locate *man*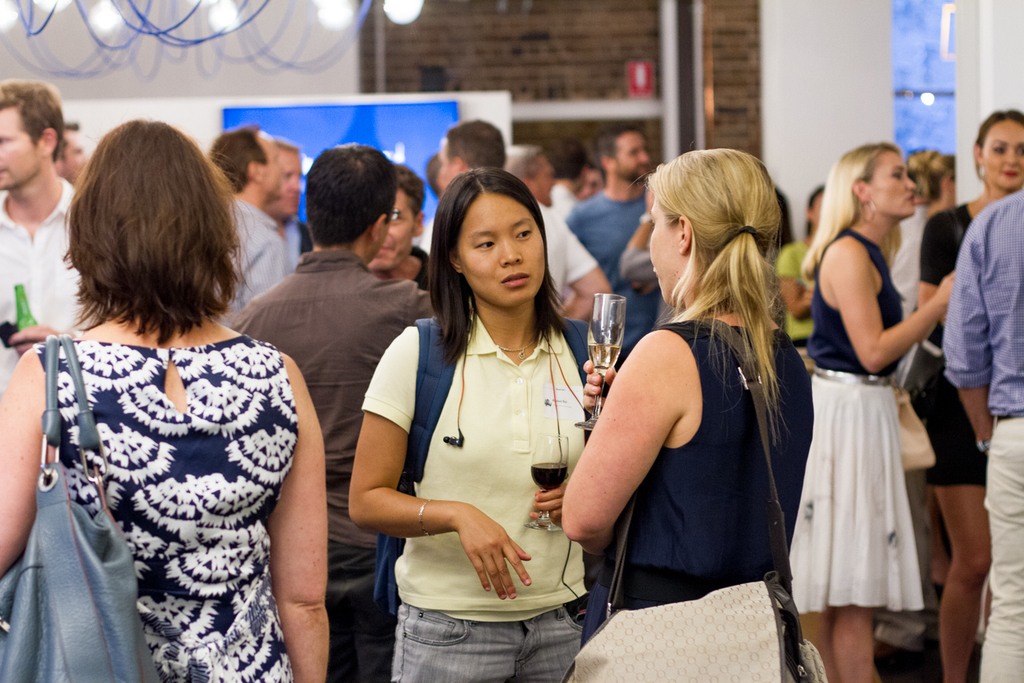
BBox(203, 113, 311, 325)
